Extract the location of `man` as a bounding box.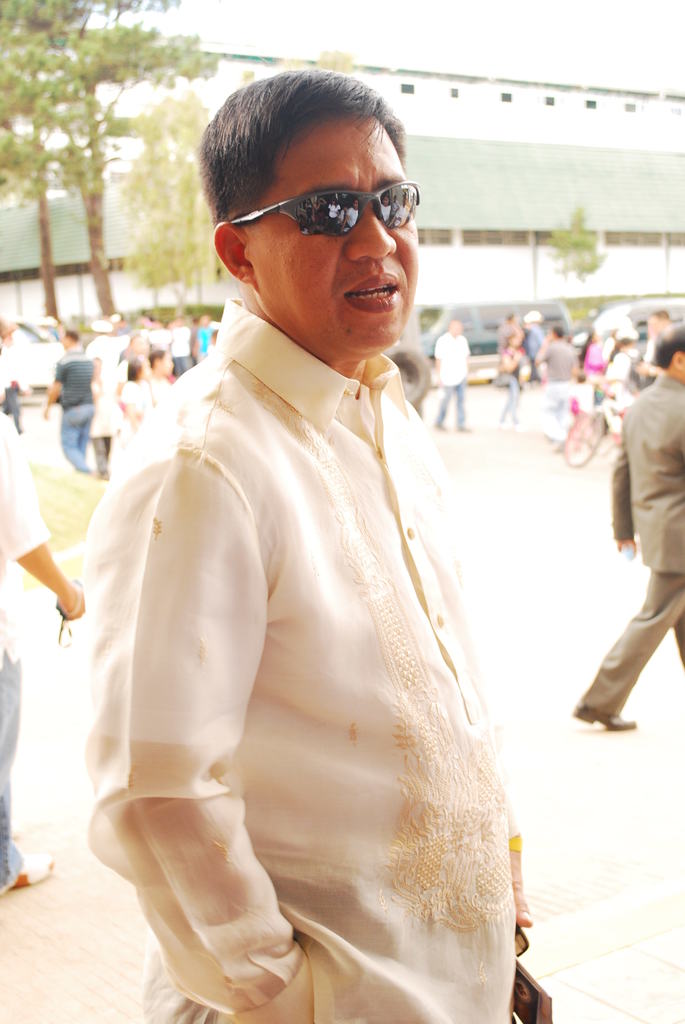
locate(572, 323, 684, 735).
